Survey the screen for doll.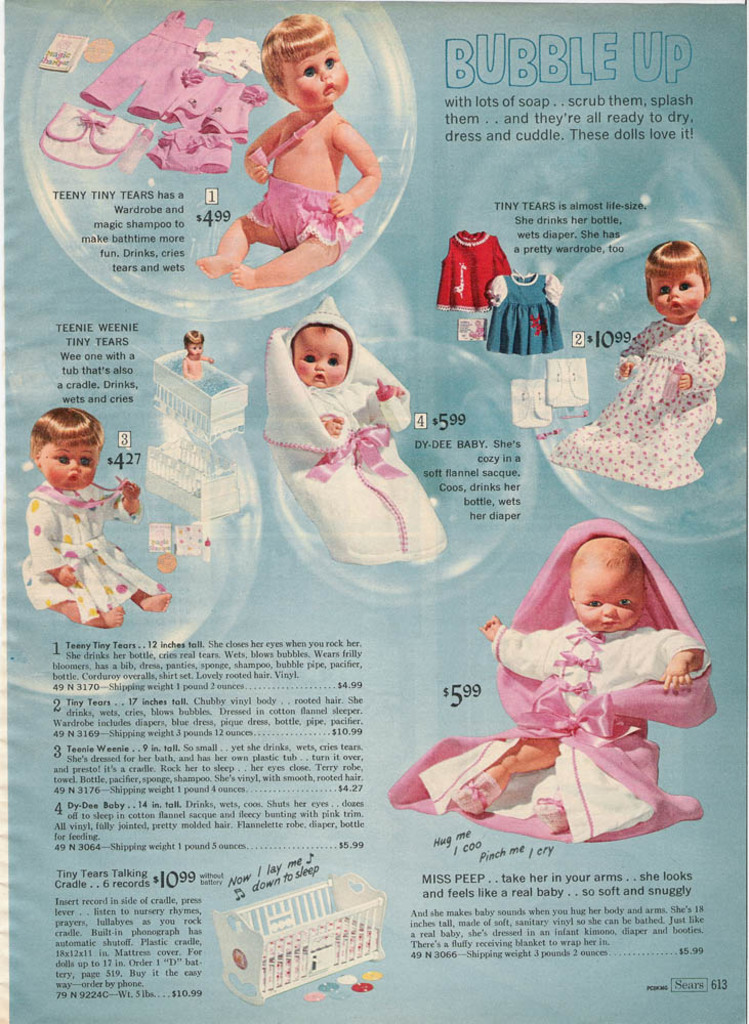
Survey found: region(556, 233, 732, 494).
